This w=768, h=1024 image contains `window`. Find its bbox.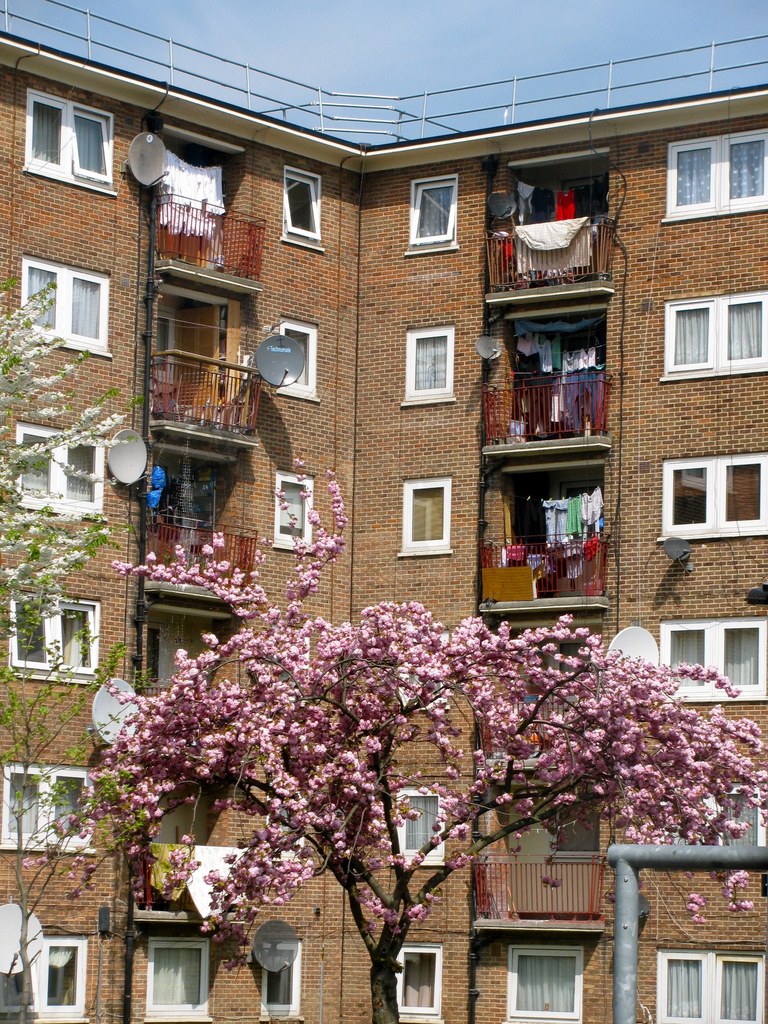
(x1=397, y1=317, x2=456, y2=409).
